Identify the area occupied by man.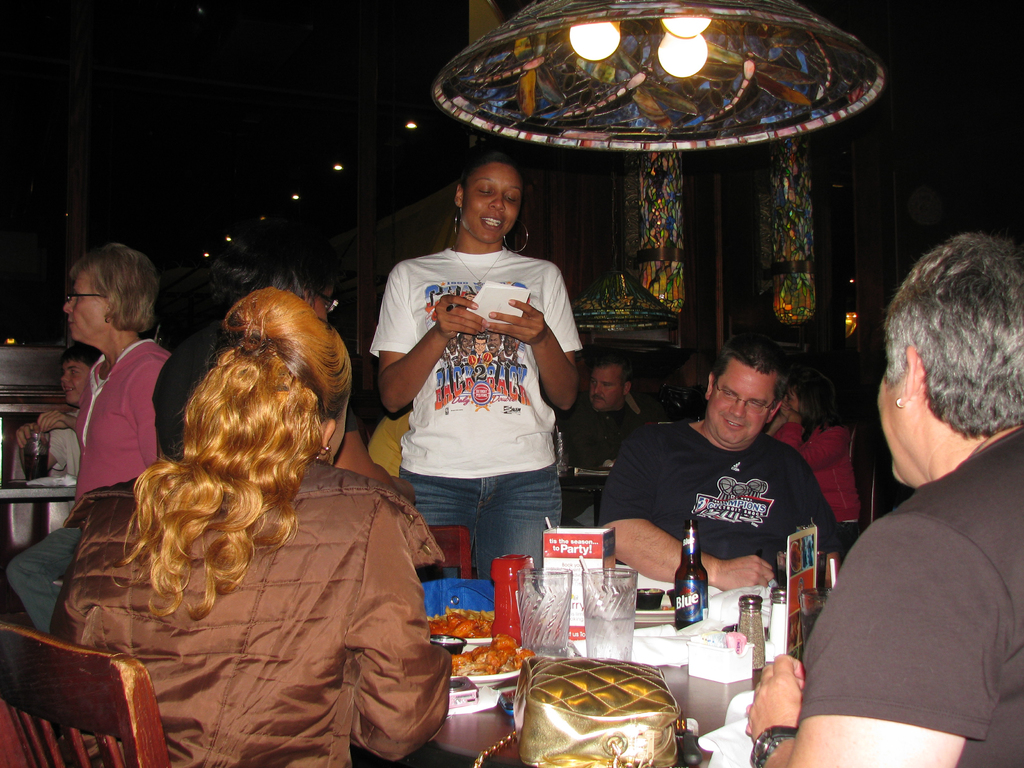
Area: [x1=472, y1=330, x2=488, y2=364].
